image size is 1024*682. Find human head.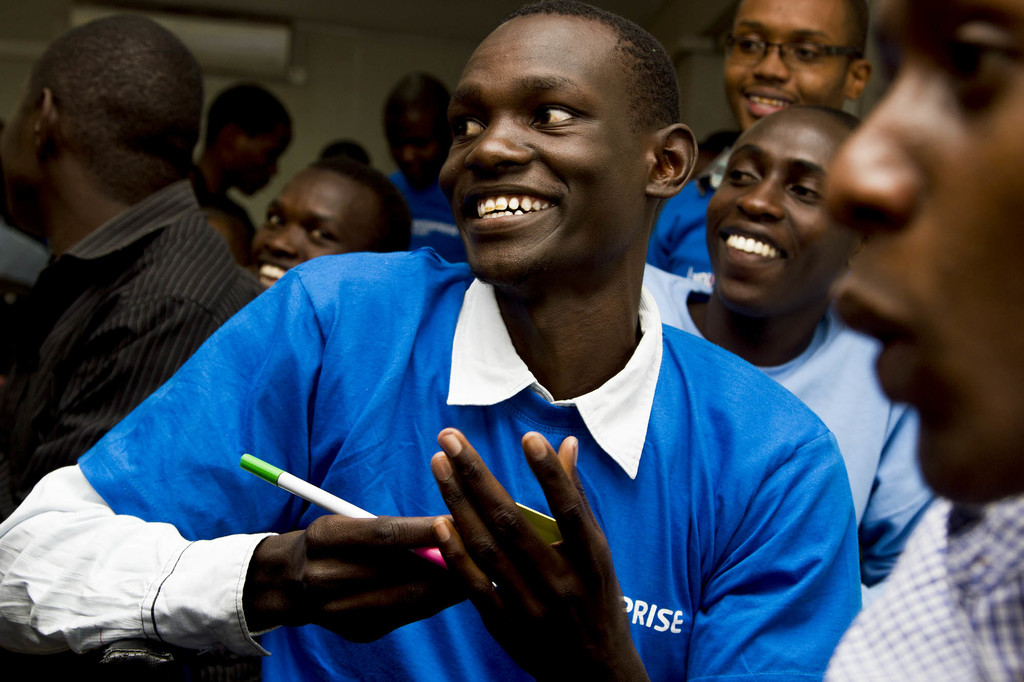
select_region(722, 0, 874, 136).
